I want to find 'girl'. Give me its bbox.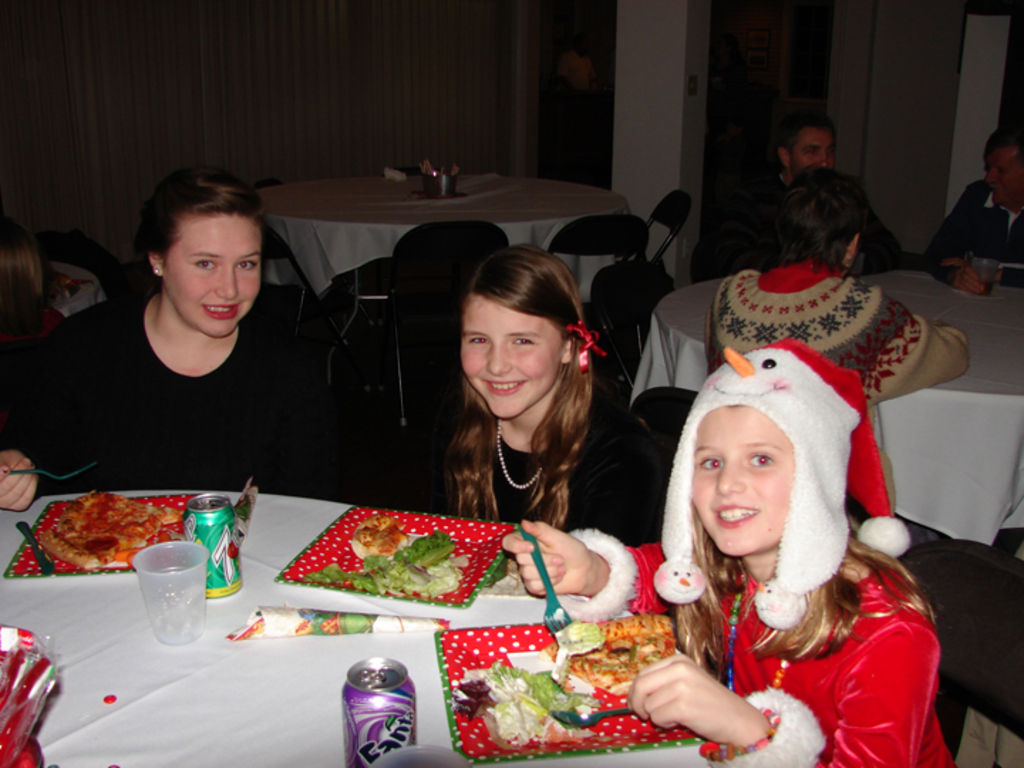
434 243 667 546.
